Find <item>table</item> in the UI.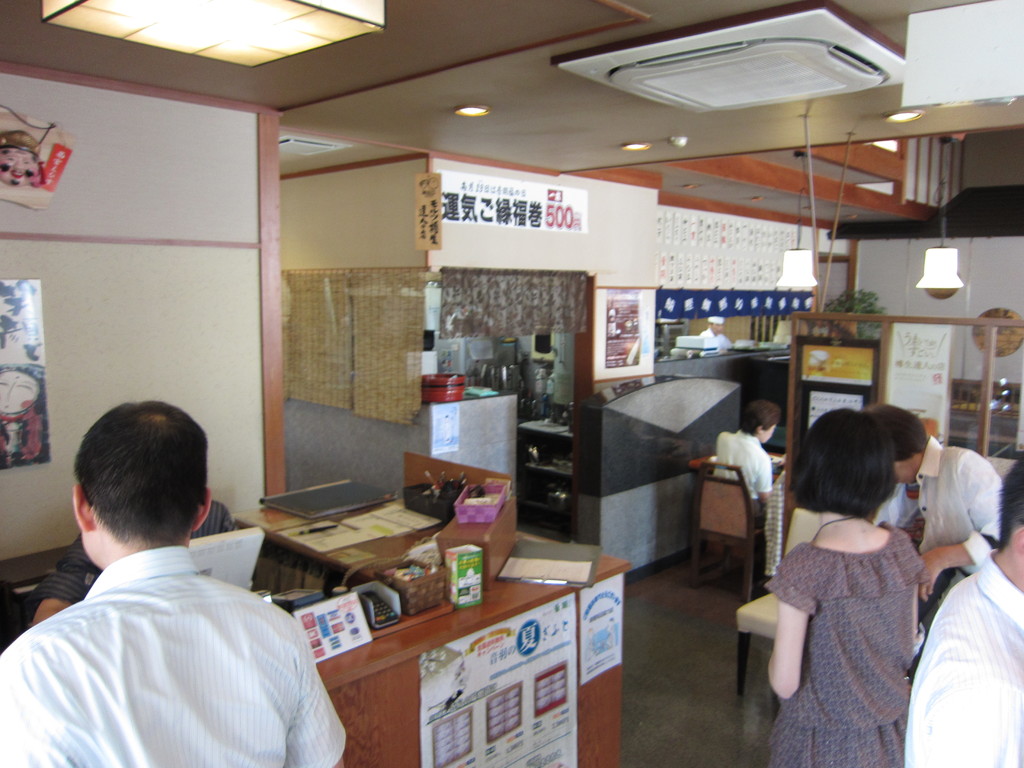
UI element at crop(0, 484, 629, 767).
